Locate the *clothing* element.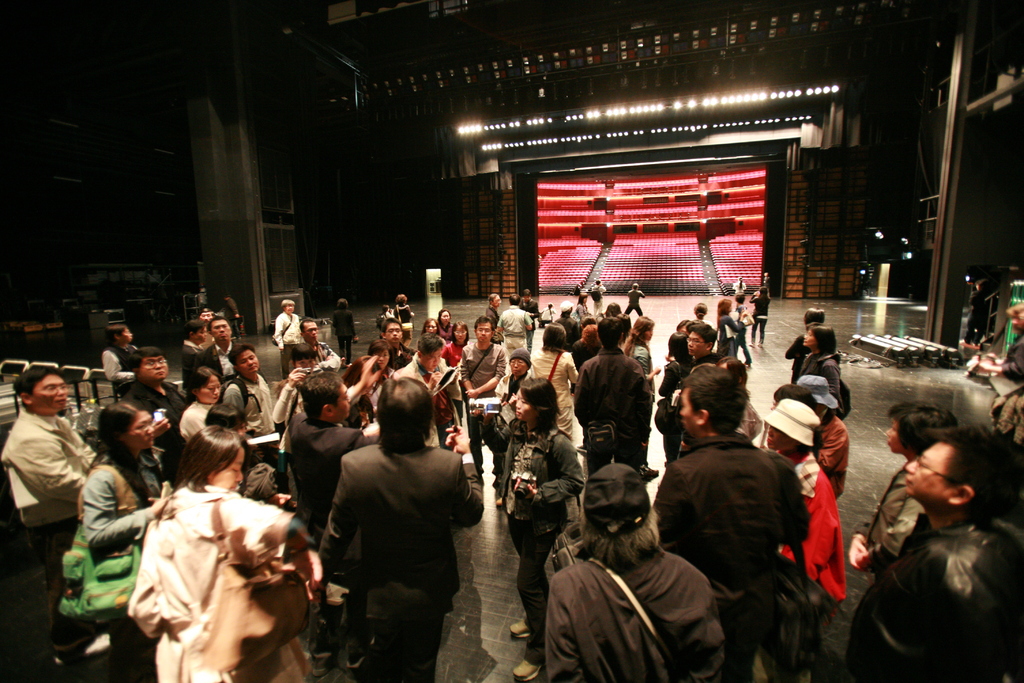
Element bbox: 797, 347, 842, 408.
